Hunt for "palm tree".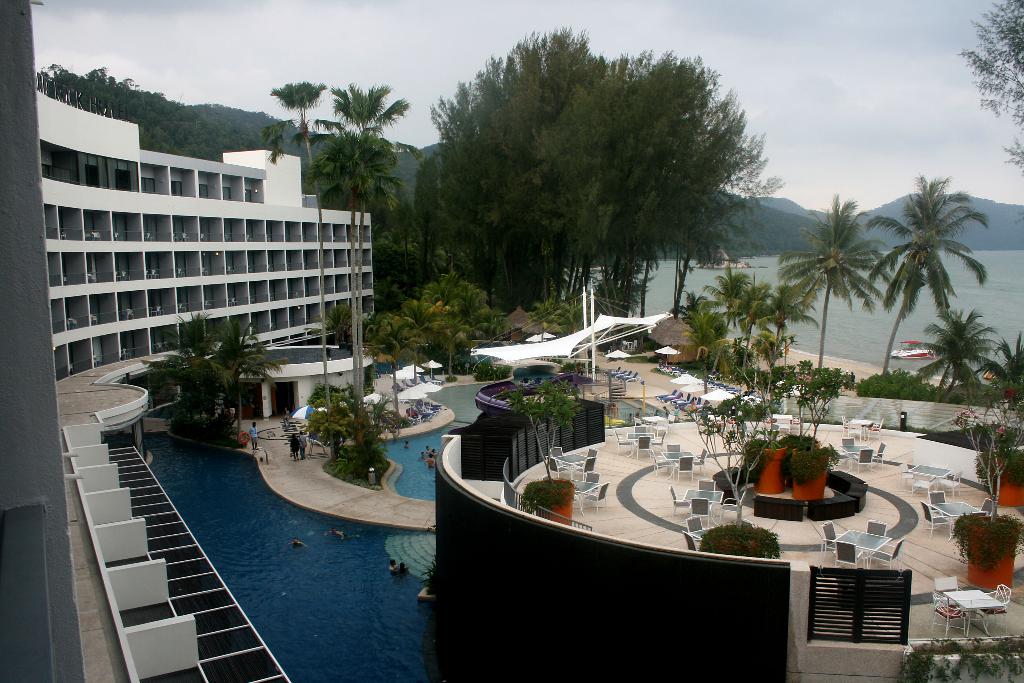
Hunted down at [721, 265, 766, 349].
